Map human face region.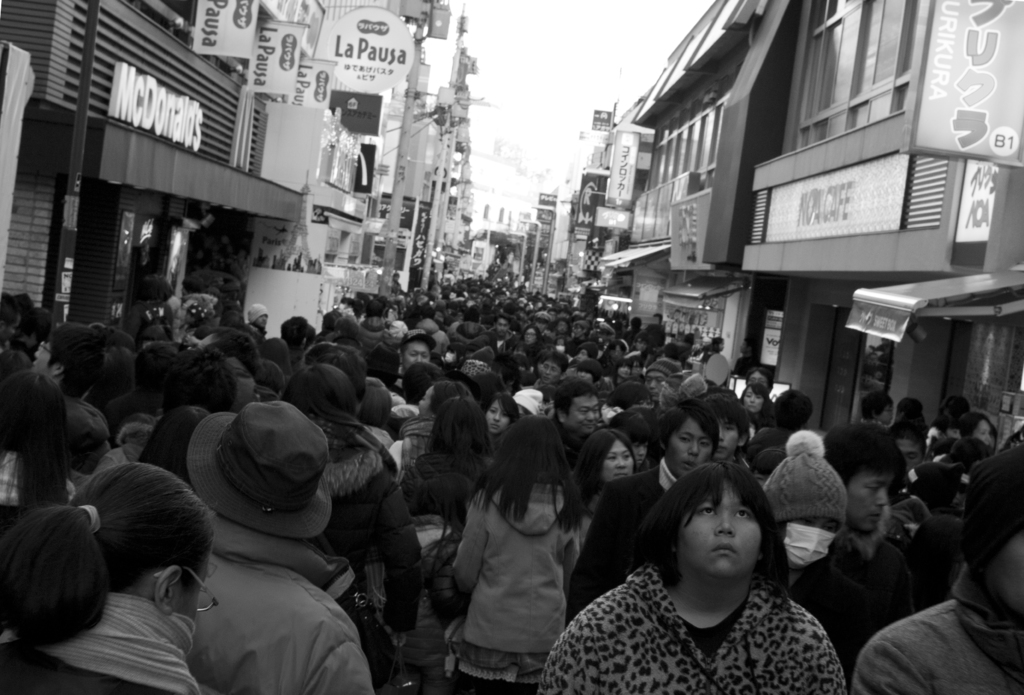
Mapped to 678/485/760/582.
